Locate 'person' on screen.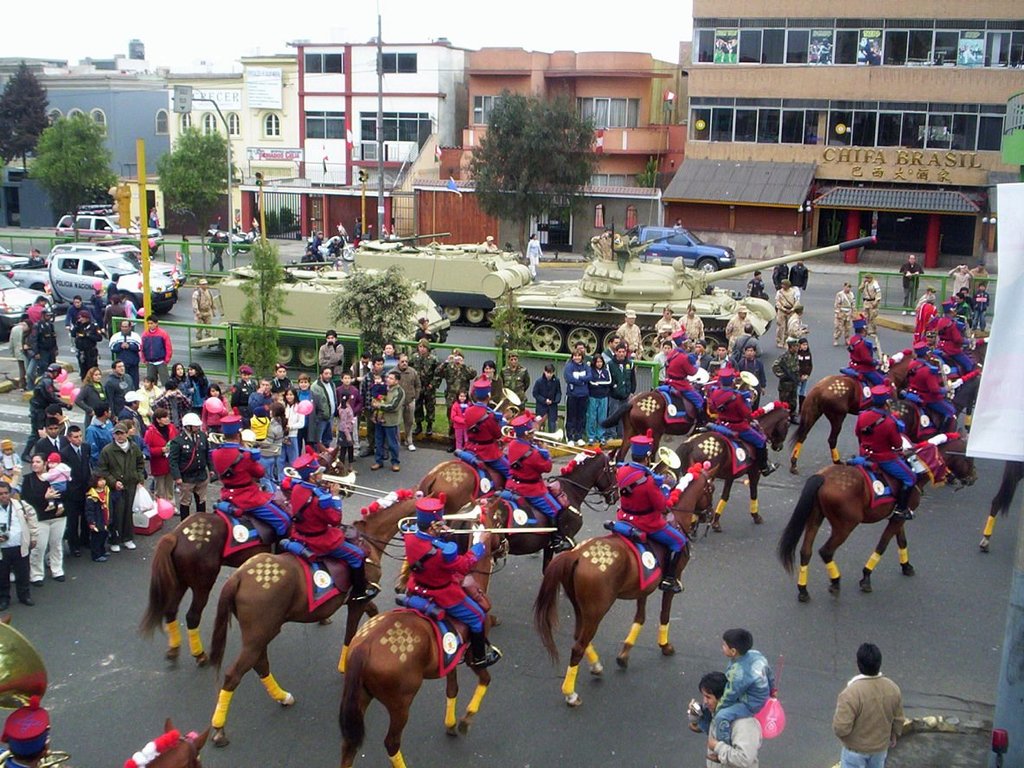
On screen at bbox=(448, 386, 474, 454).
